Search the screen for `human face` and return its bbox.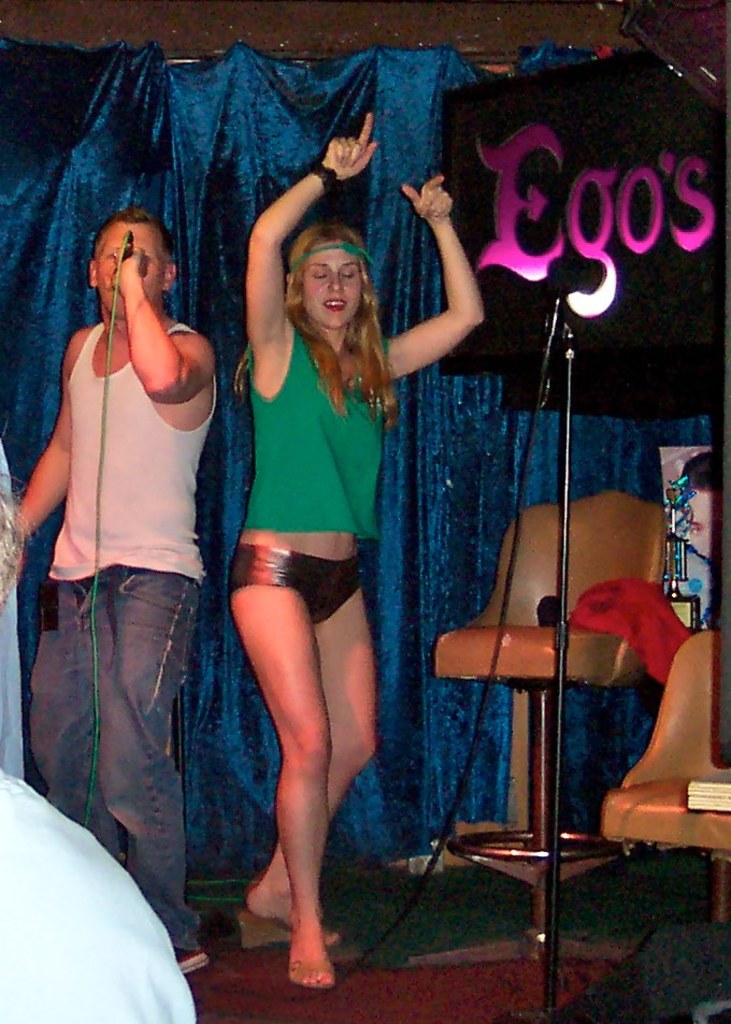
Found: 301/239/360/329.
